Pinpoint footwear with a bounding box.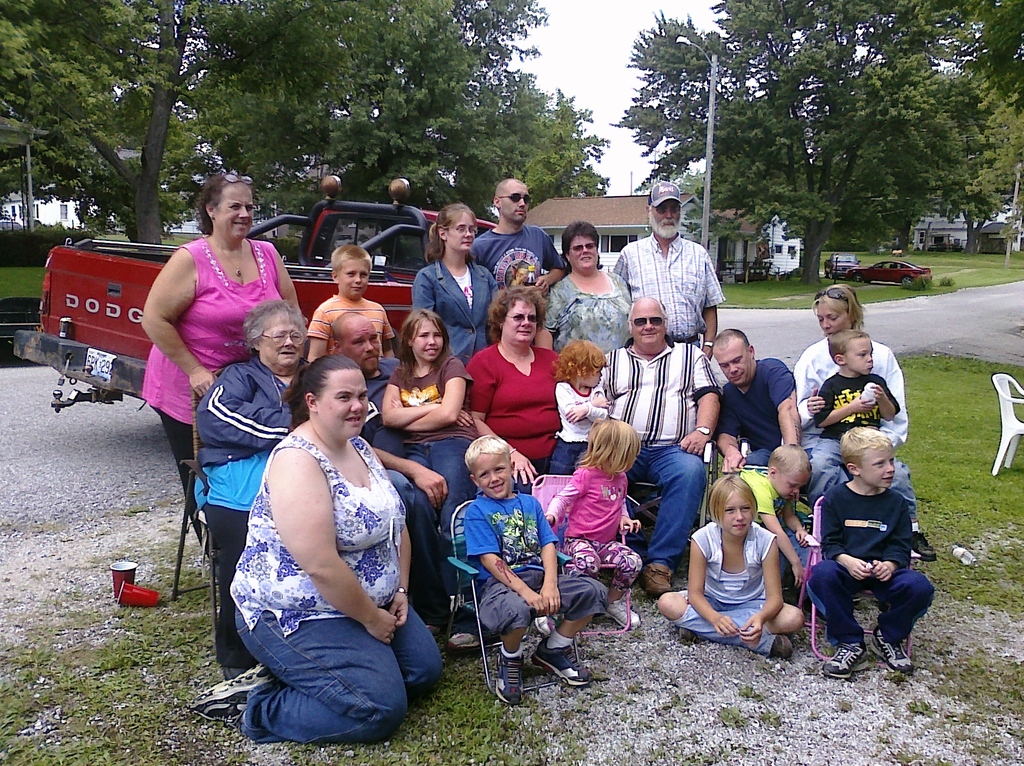
[447, 632, 482, 652].
